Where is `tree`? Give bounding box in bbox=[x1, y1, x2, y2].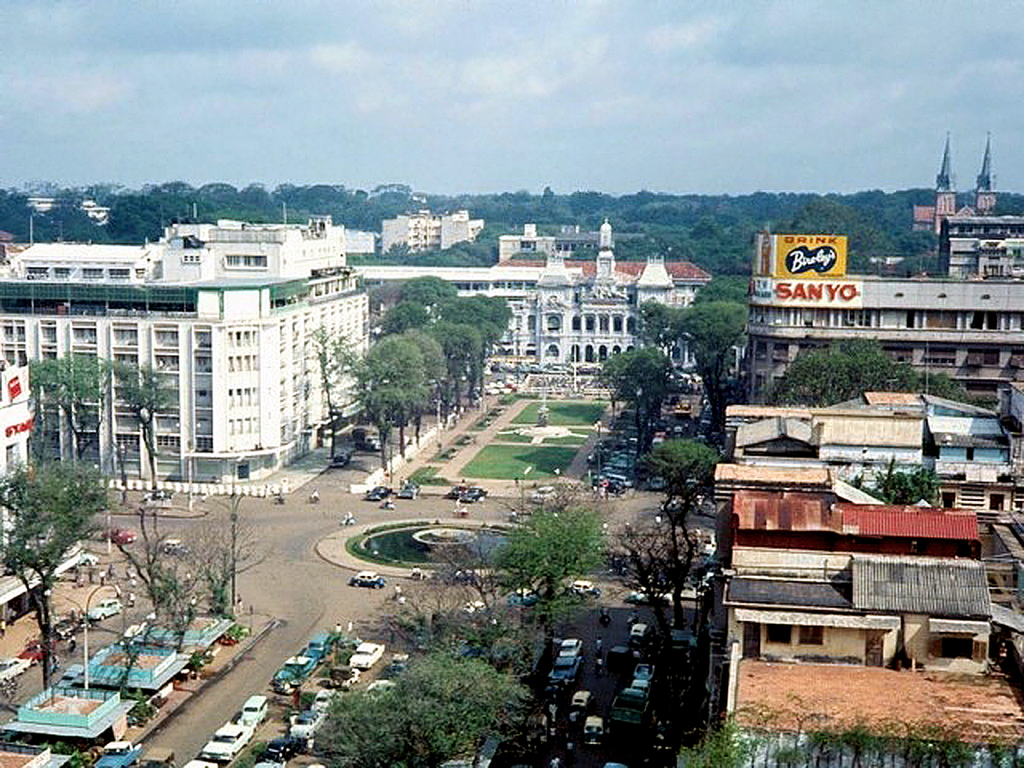
bbox=[691, 271, 751, 309].
